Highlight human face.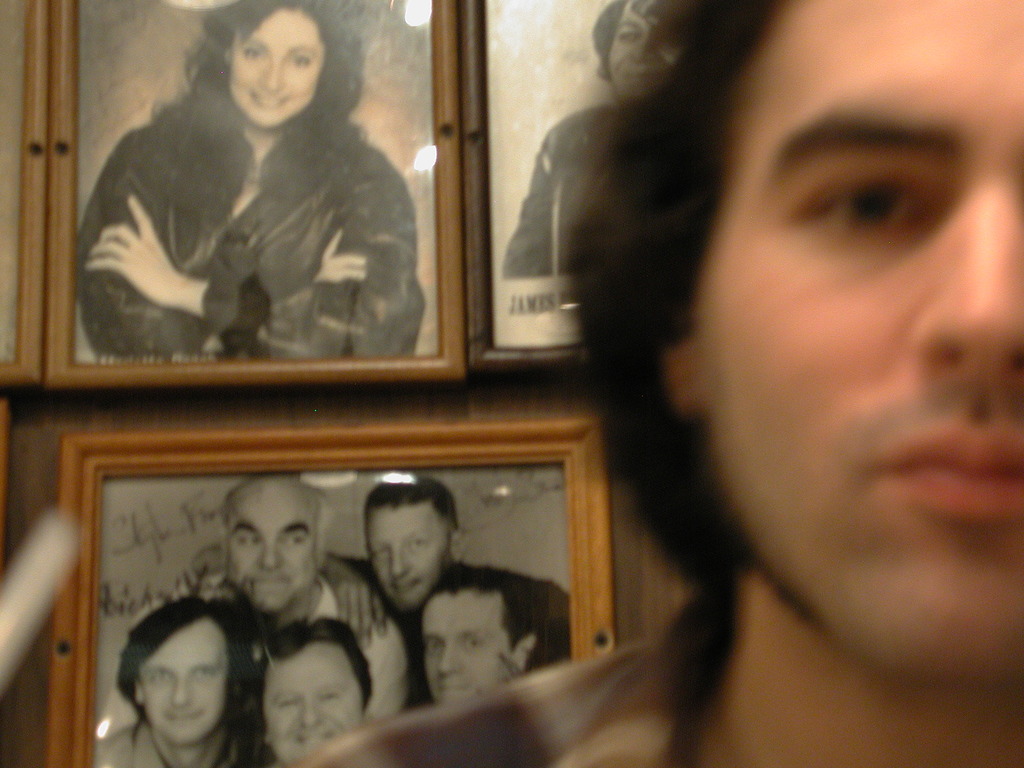
Highlighted region: {"left": 268, "top": 646, "right": 364, "bottom": 762}.
